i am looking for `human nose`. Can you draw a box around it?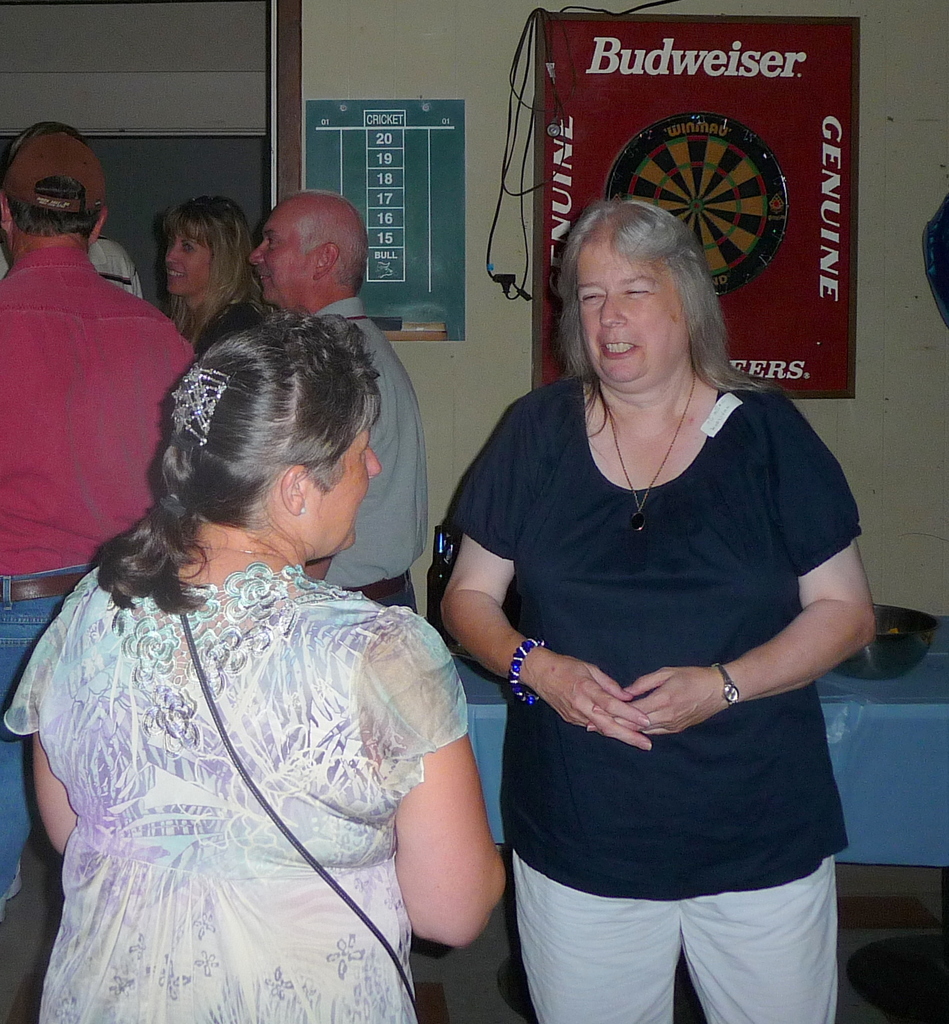
Sure, the bounding box is 248:241:266:264.
